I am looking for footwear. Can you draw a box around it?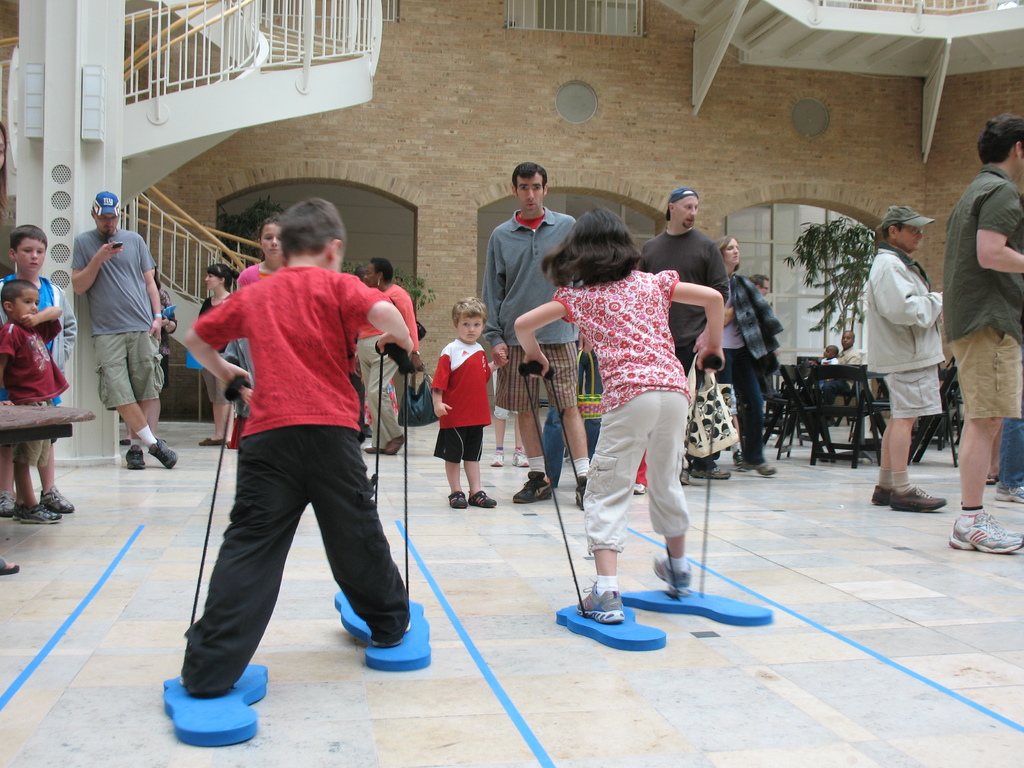
Sure, the bounding box is BBox(647, 552, 697, 589).
